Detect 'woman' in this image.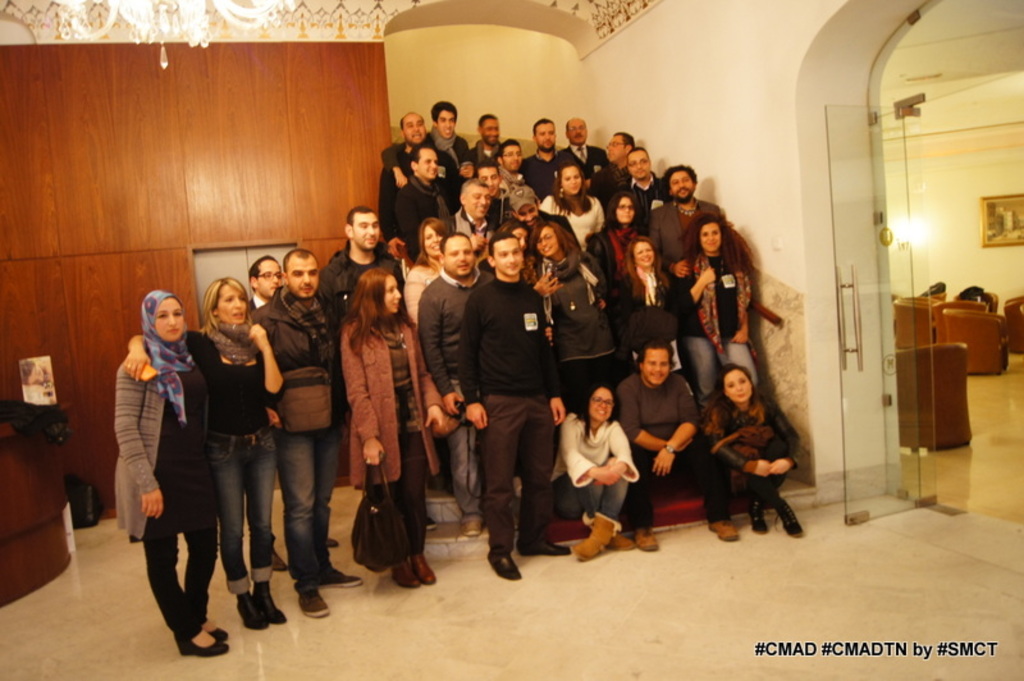
Detection: bbox=[111, 279, 283, 658].
